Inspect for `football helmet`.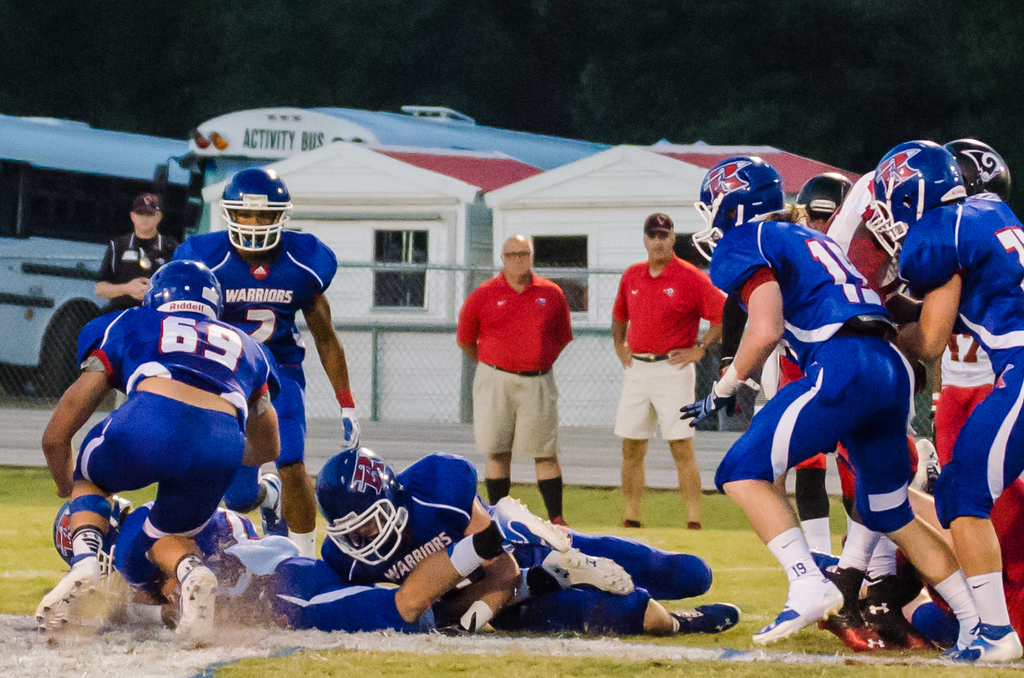
Inspection: 317,435,411,563.
